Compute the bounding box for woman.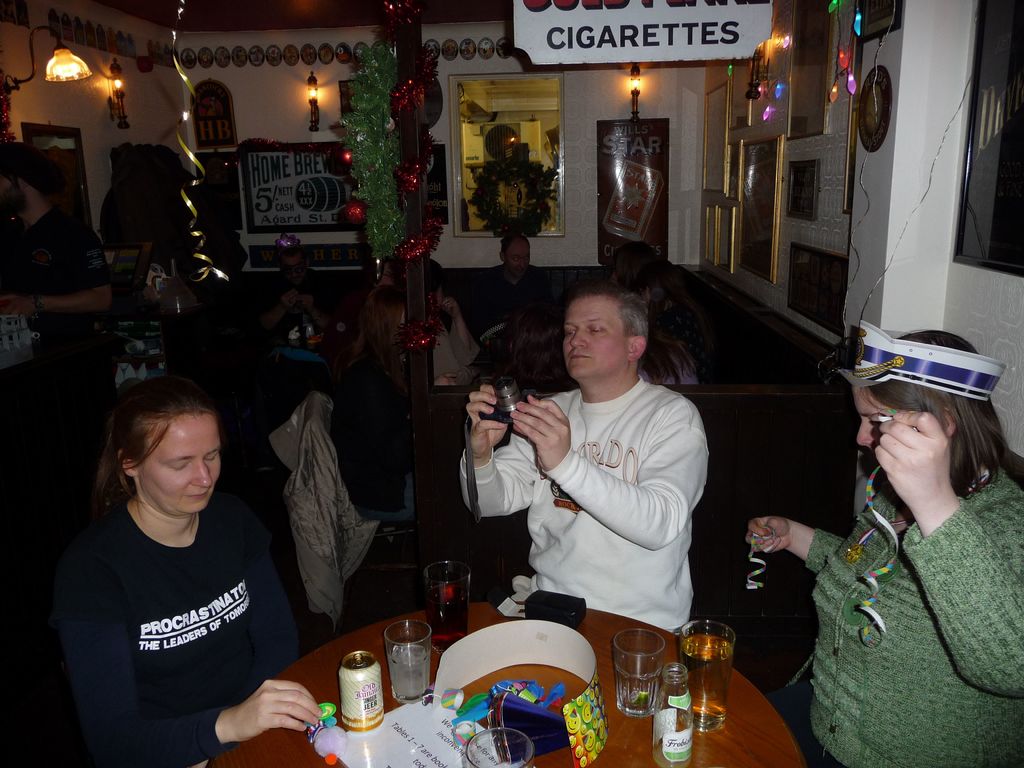
46 376 313 767.
